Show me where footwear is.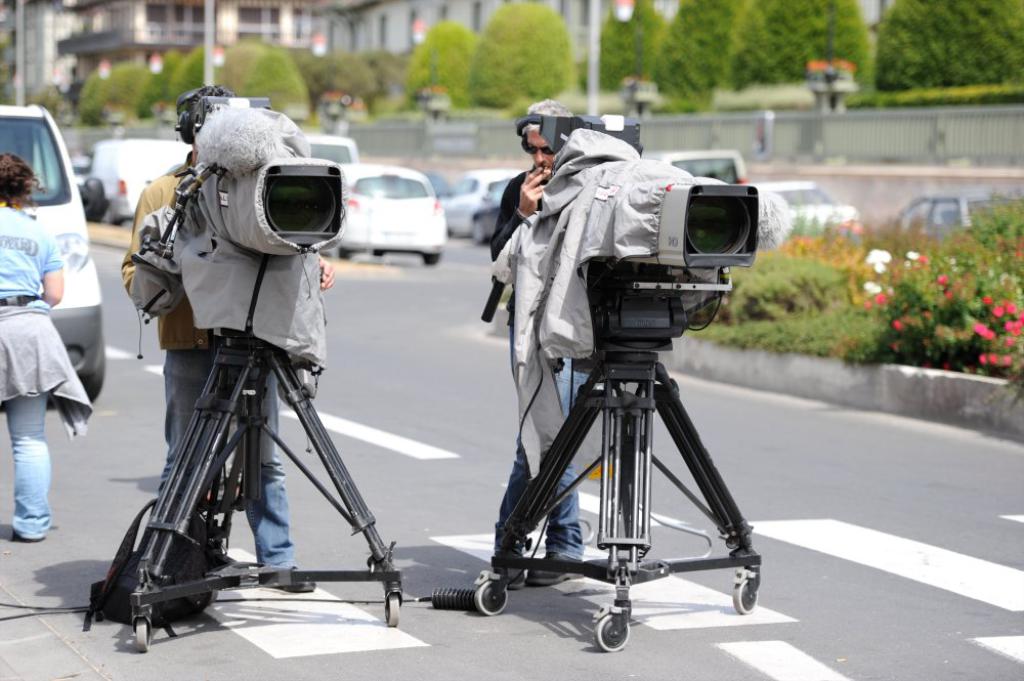
footwear is at x1=535, y1=544, x2=583, y2=586.
